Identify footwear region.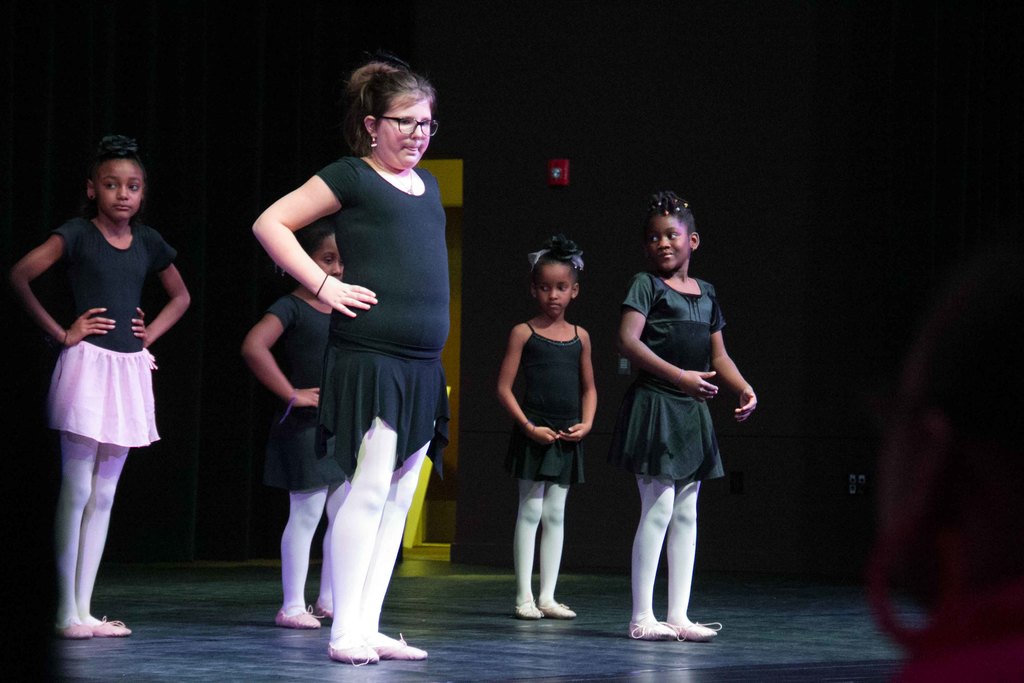
Region: {"x1": 371, "y1": 638, "x2": 424, "y2": 659}.
